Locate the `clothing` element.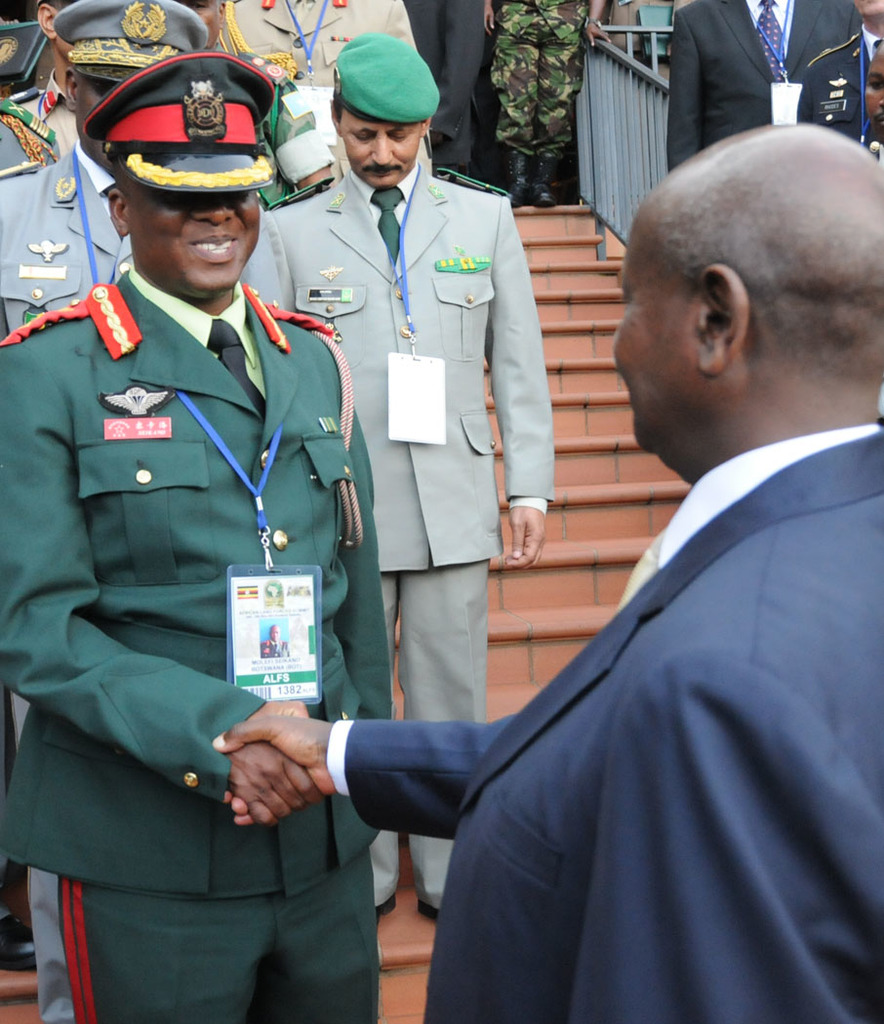
Element bbox: <bbox>658, 0, 868, 149</bbox>.
